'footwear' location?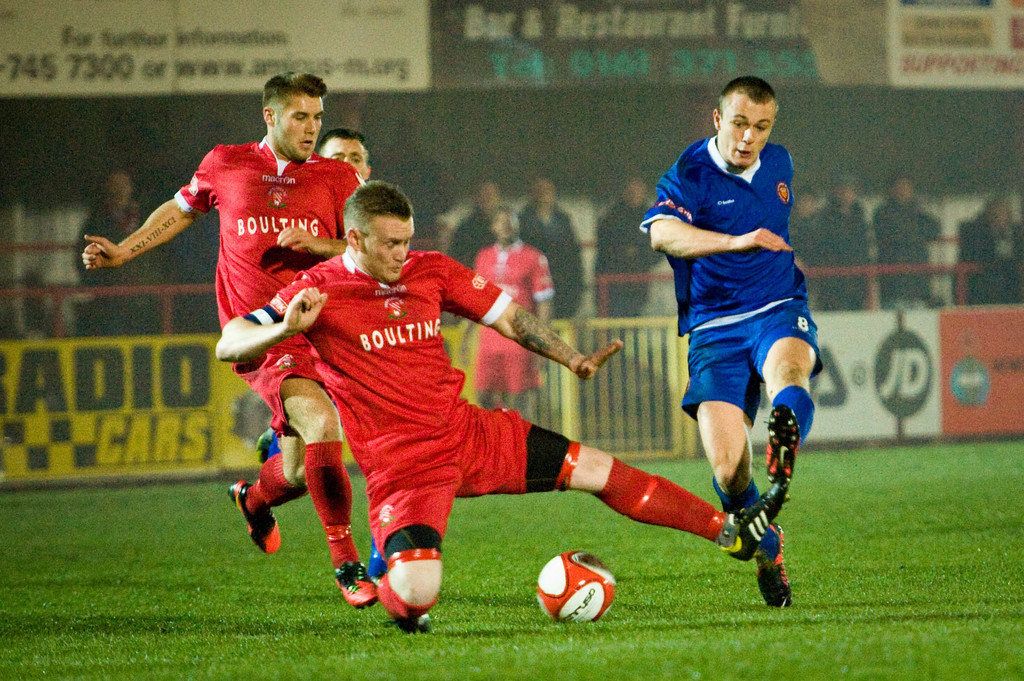
rect(764, 405, 800, 483)
